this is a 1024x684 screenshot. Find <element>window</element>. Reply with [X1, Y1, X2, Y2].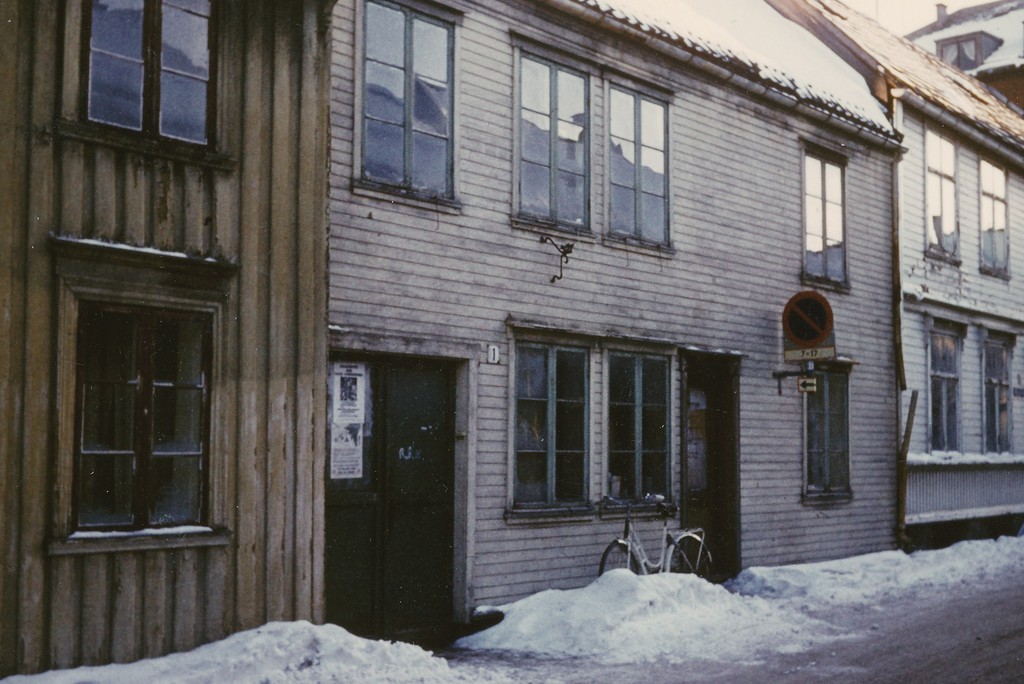
[79, 0, 209, 143].
